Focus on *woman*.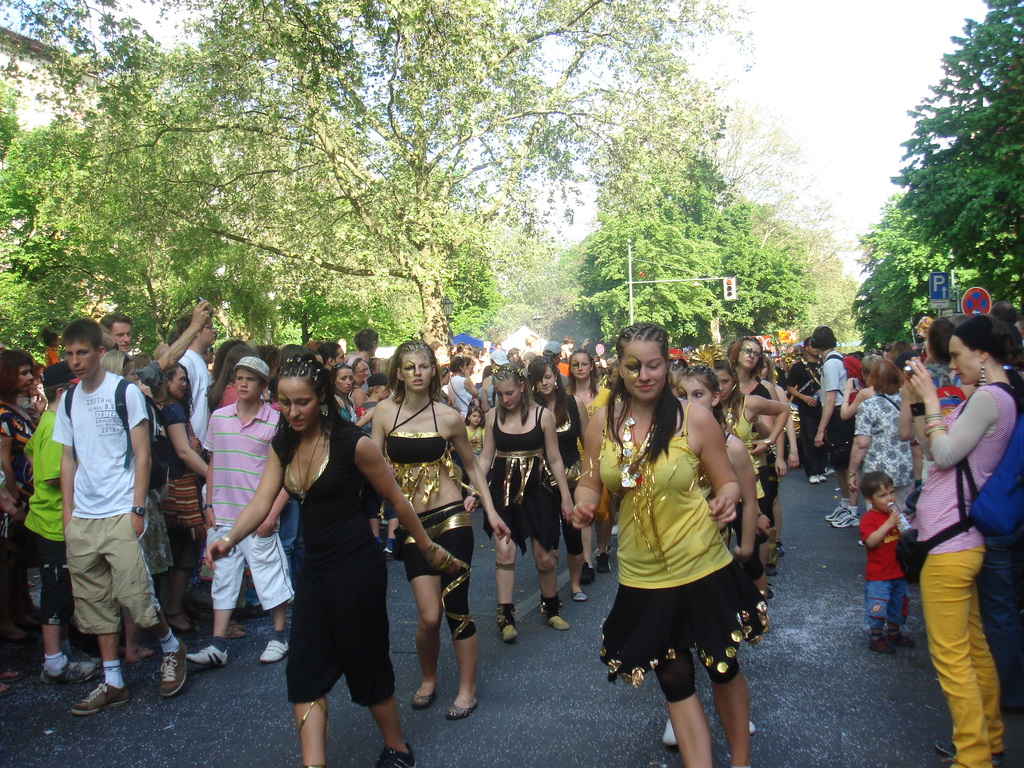
Focused at <box>202,355,472,767</box>.
